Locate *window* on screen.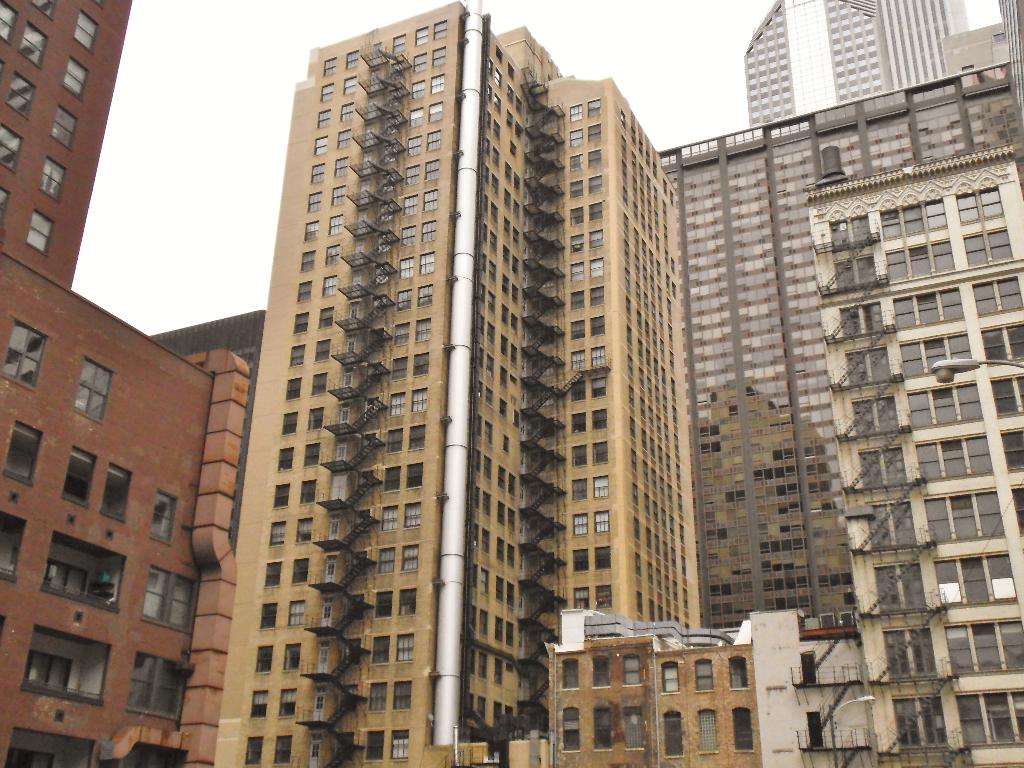
On screen at [x1=886, y1=692, x2=948, y2=755].
